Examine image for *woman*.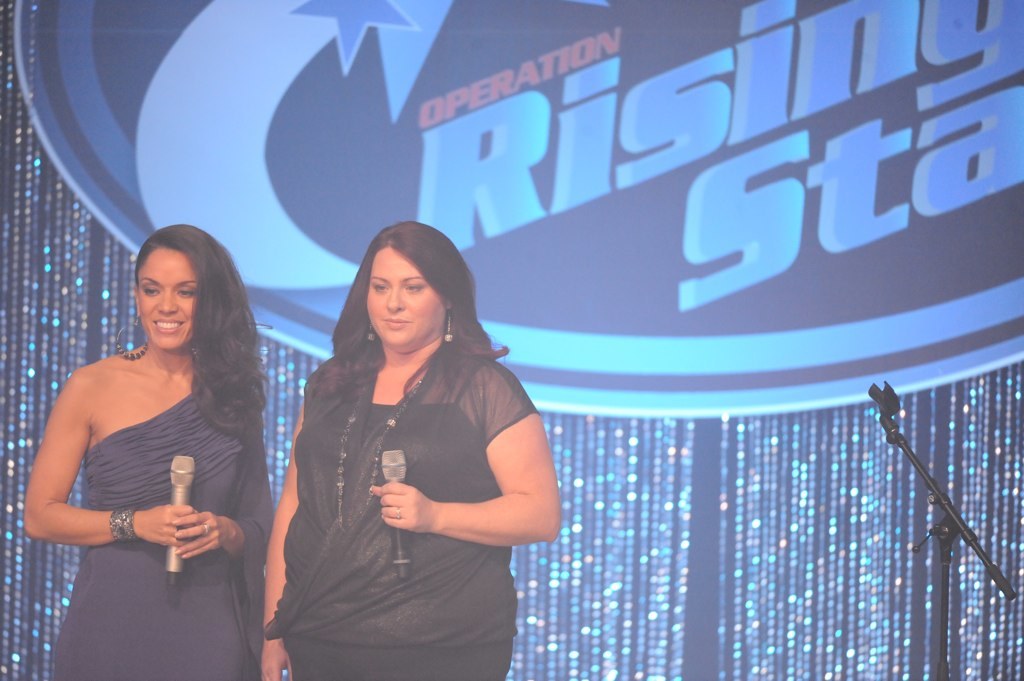
Examination result: [26, 165, 271, 680].
